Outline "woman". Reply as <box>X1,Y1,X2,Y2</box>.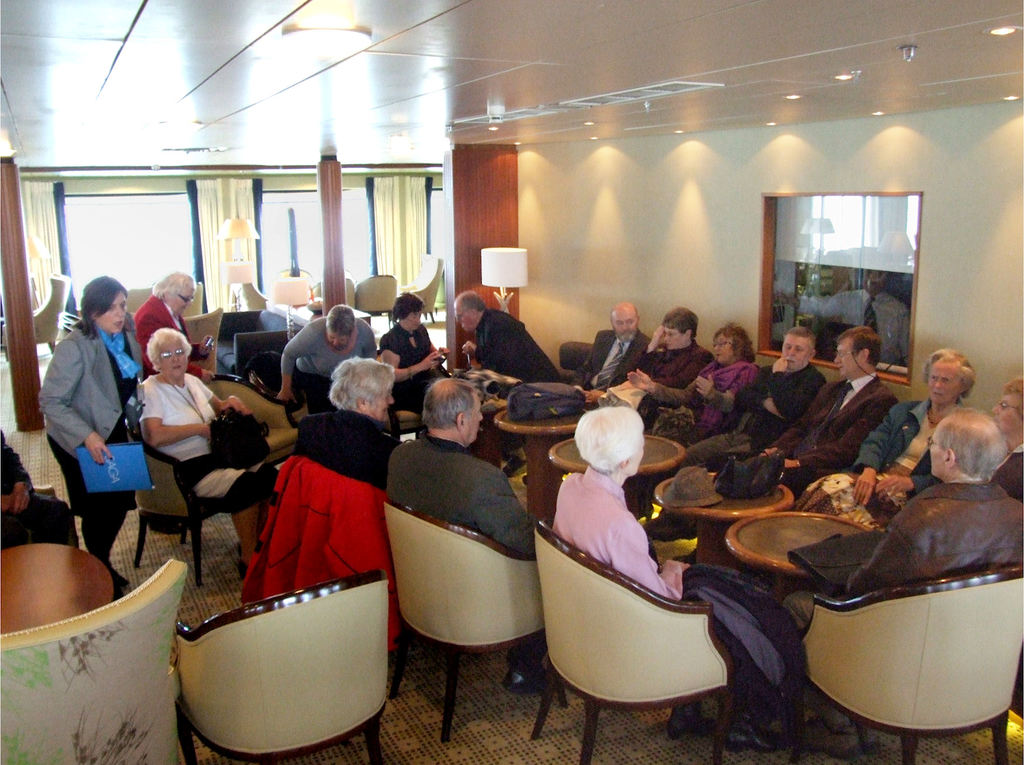
<box>627,326,758,448</box>.
